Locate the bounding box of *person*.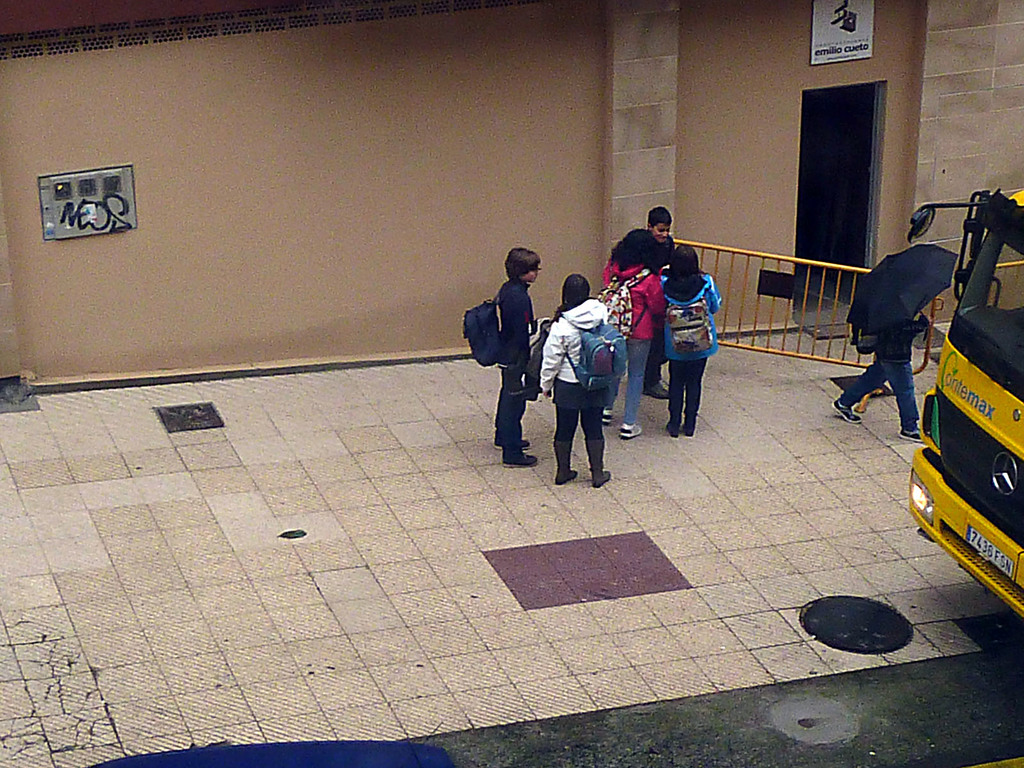
Bounding box: left=830, top=311, right=932, bottom=441.
